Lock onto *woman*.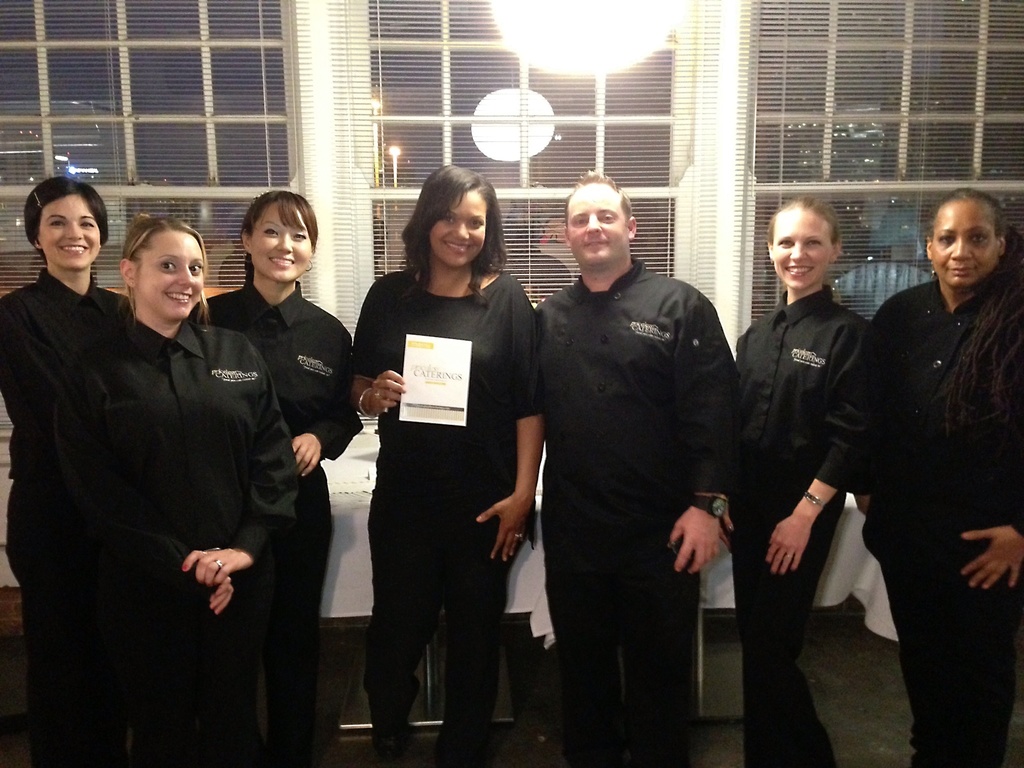
Locked: region(82, 217, 308, 767).
